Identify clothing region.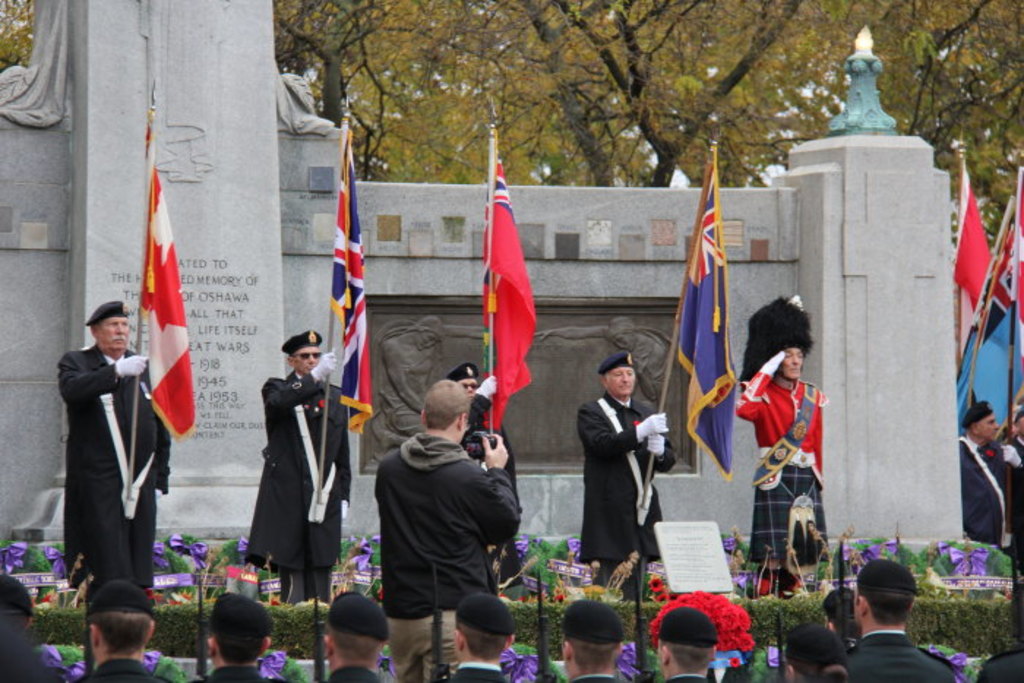
Region: {"left": 57, "top": 341, "right": 173, "bottom": 595}.
